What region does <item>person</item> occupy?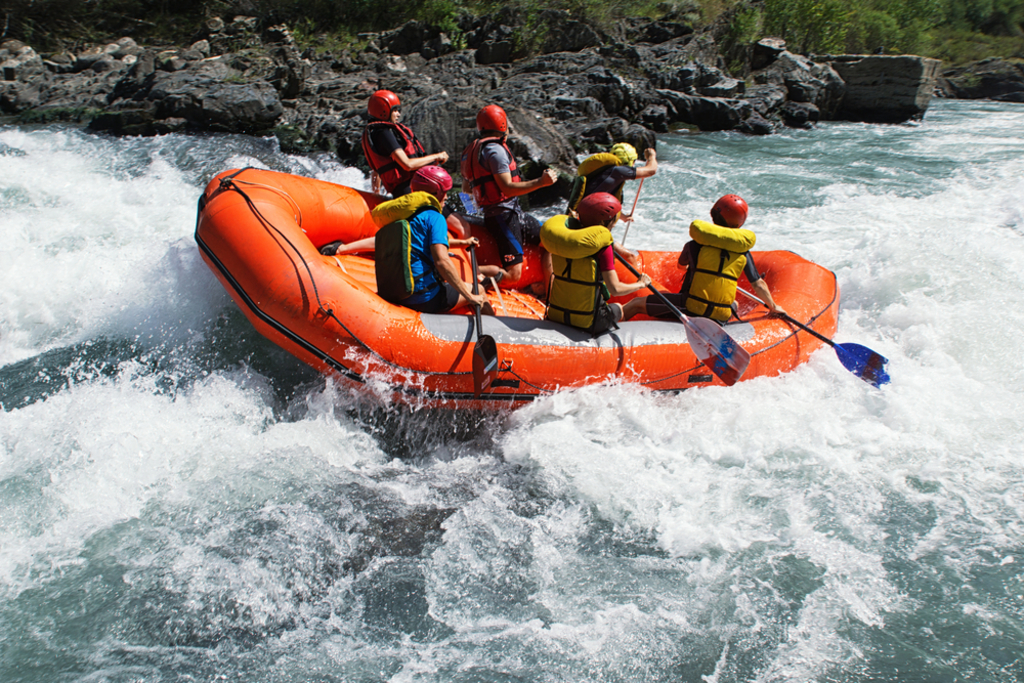
box=[352, 83, 459, 206].
